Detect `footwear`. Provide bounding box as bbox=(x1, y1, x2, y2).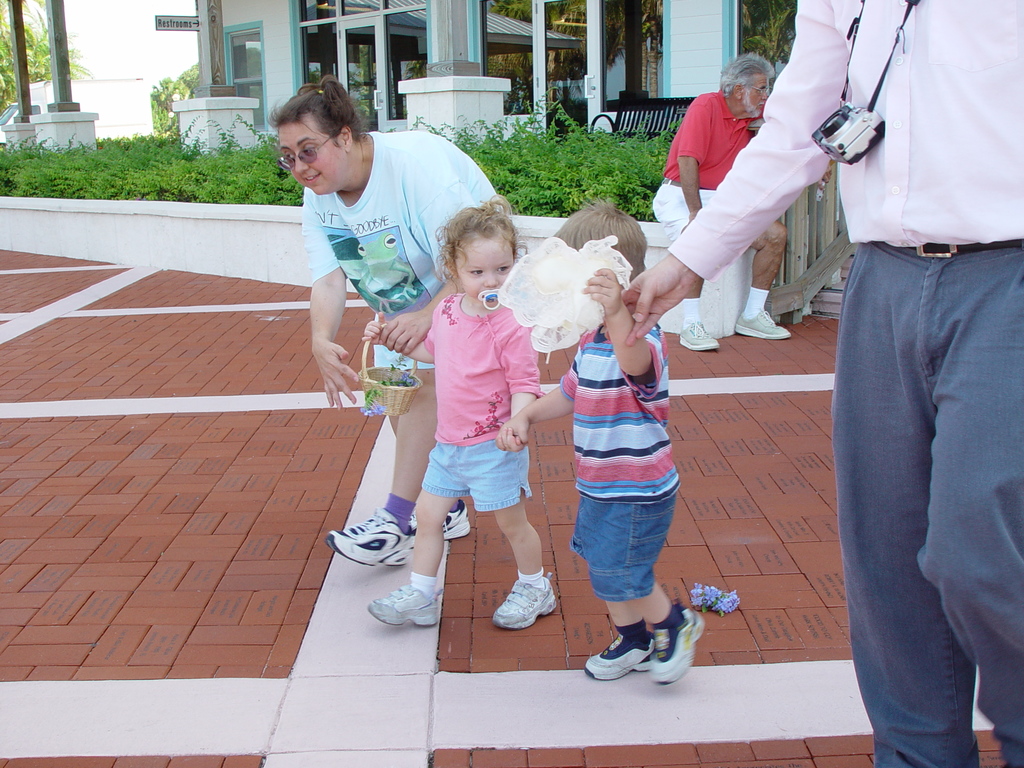
bbox=(373, 575, 449, 630).
